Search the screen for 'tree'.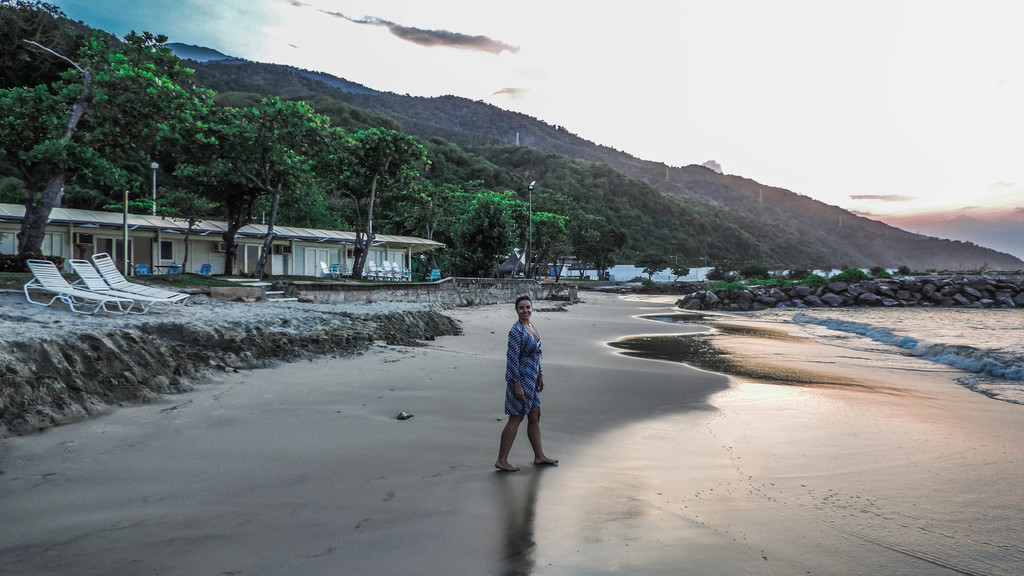
Found at box(786, 266, 815, 278).
